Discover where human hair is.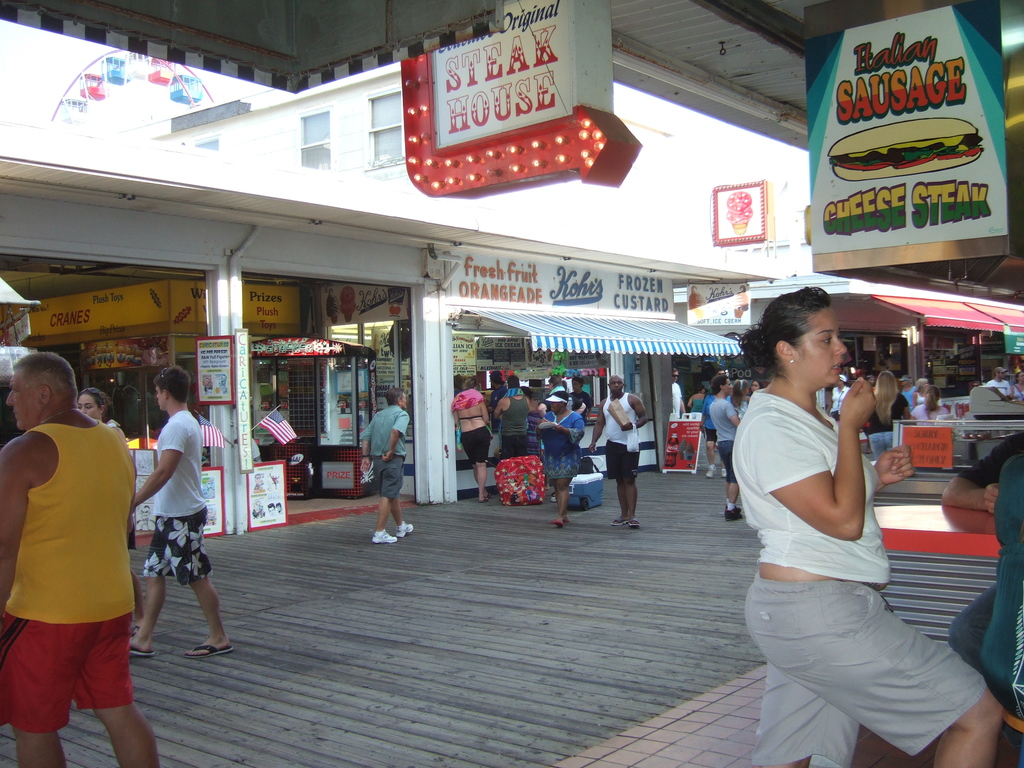
Discovered at rect(730, 376, 744, 404).
